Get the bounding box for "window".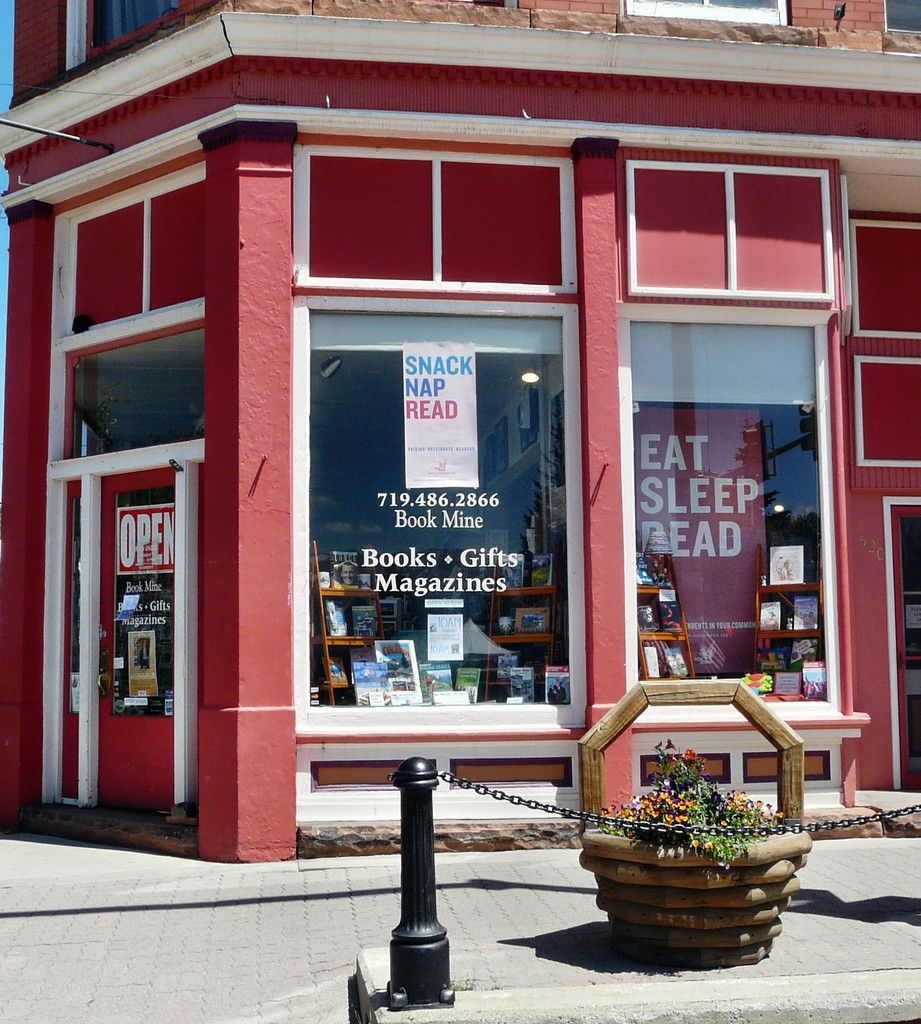
box(621, 0, 788, 29).
